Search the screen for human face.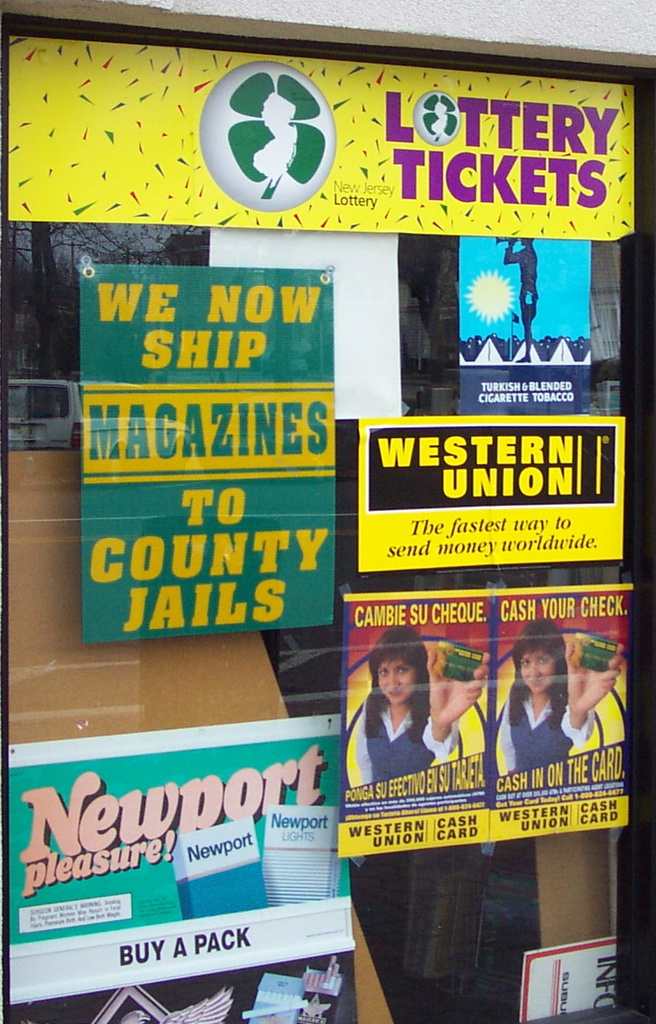
Found at locate(520, 235, 534, 244).
